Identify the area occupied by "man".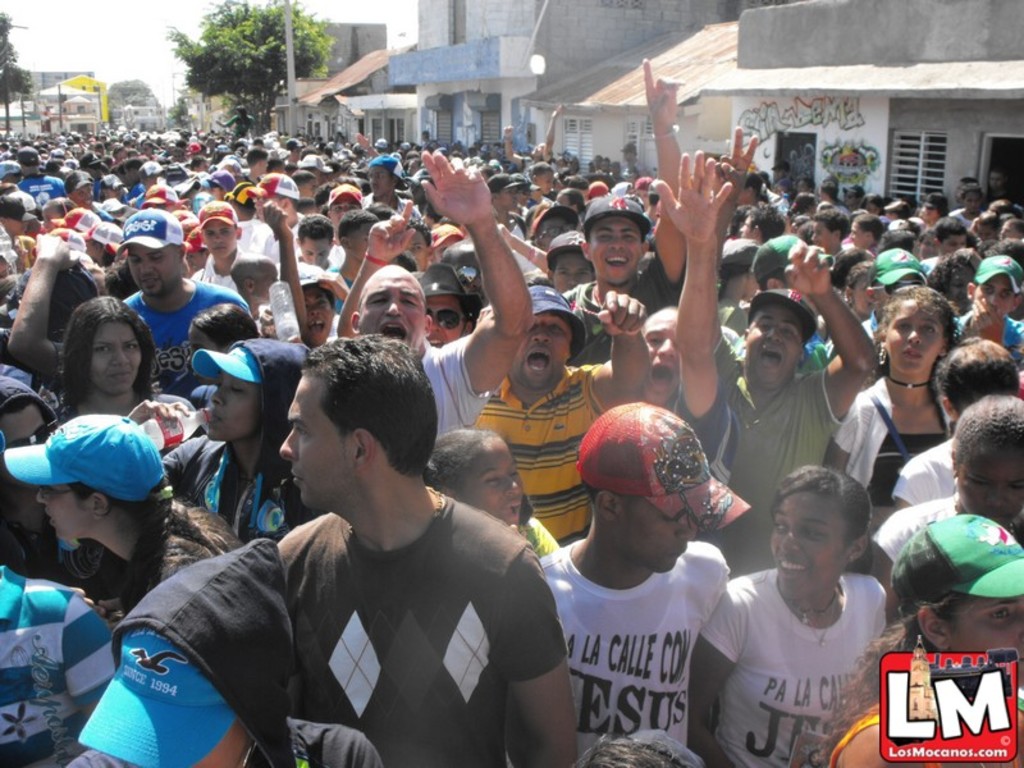
Area: <region>951, 255, 1023, 367</region>.
